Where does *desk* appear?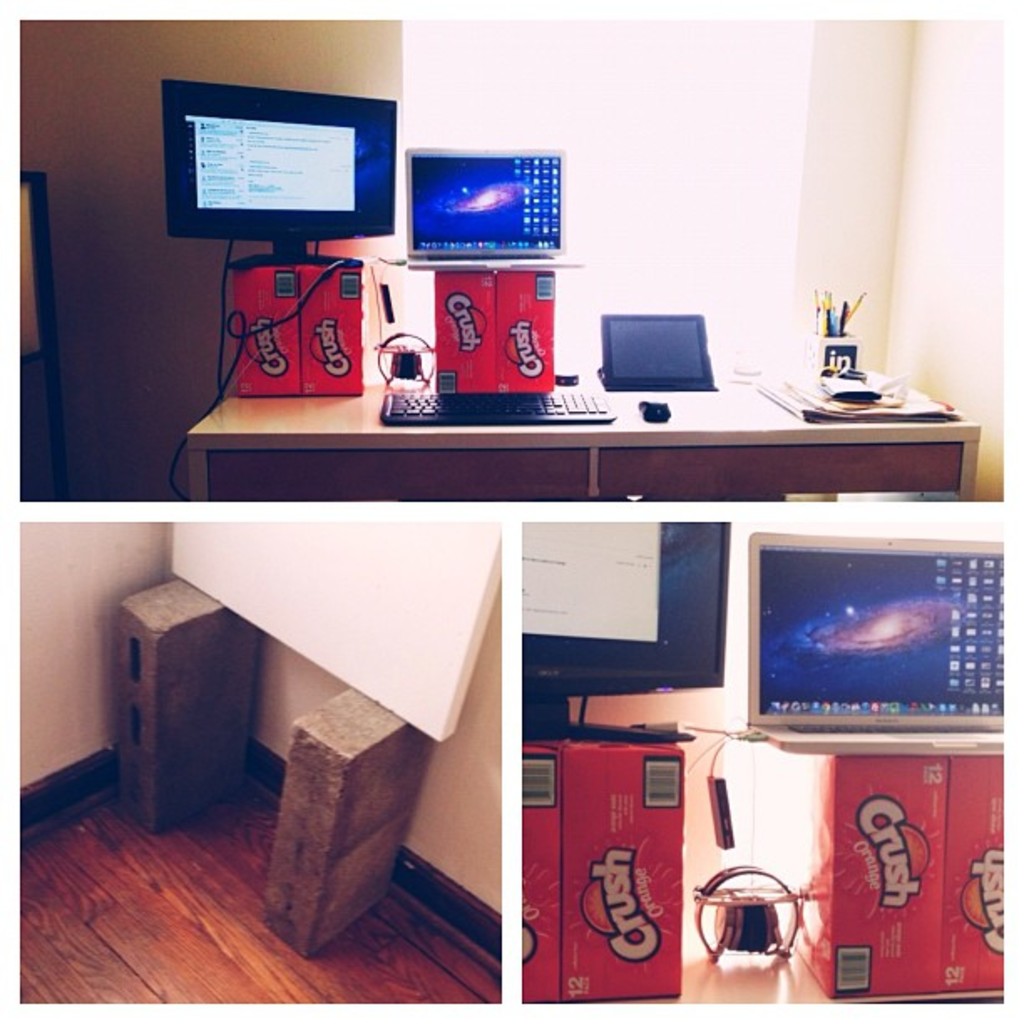
Appears at (119,351,1023,674).
